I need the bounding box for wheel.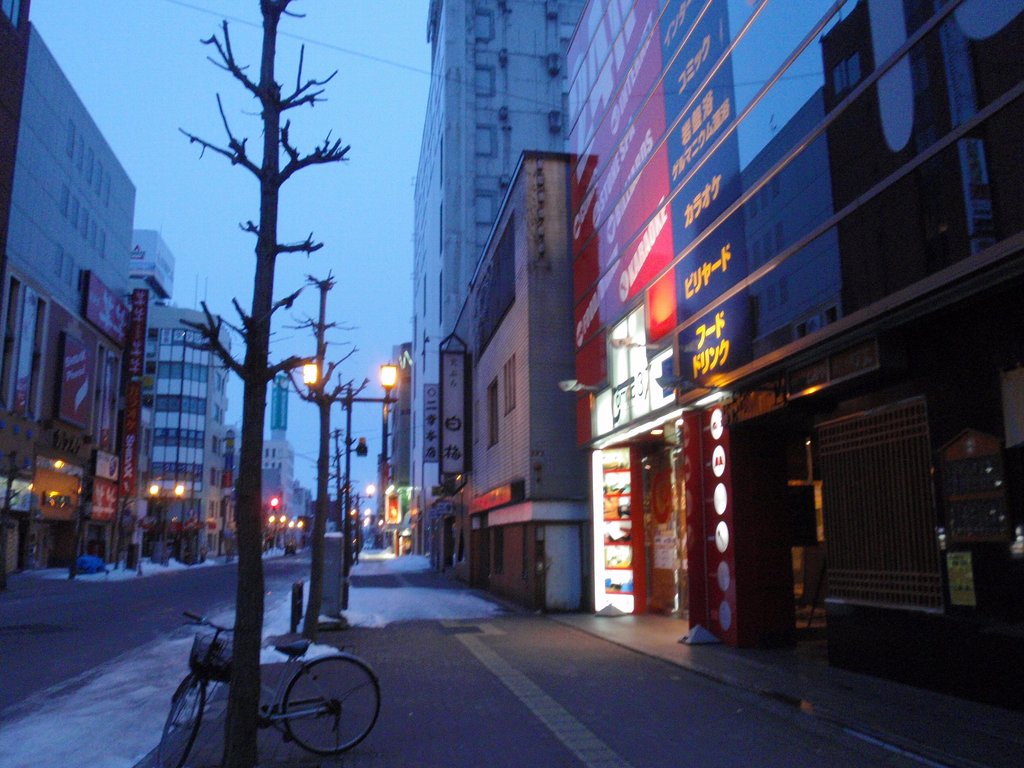
Here it is: (278, 653, 382, 759).
